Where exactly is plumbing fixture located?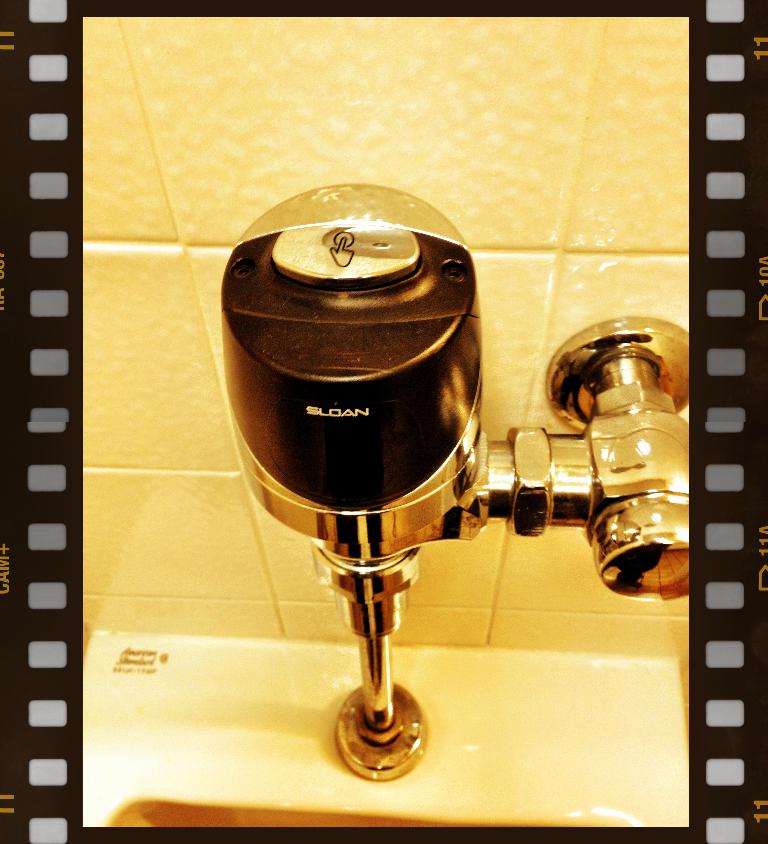
Its bounding box is 219, 124, 638, 747.
